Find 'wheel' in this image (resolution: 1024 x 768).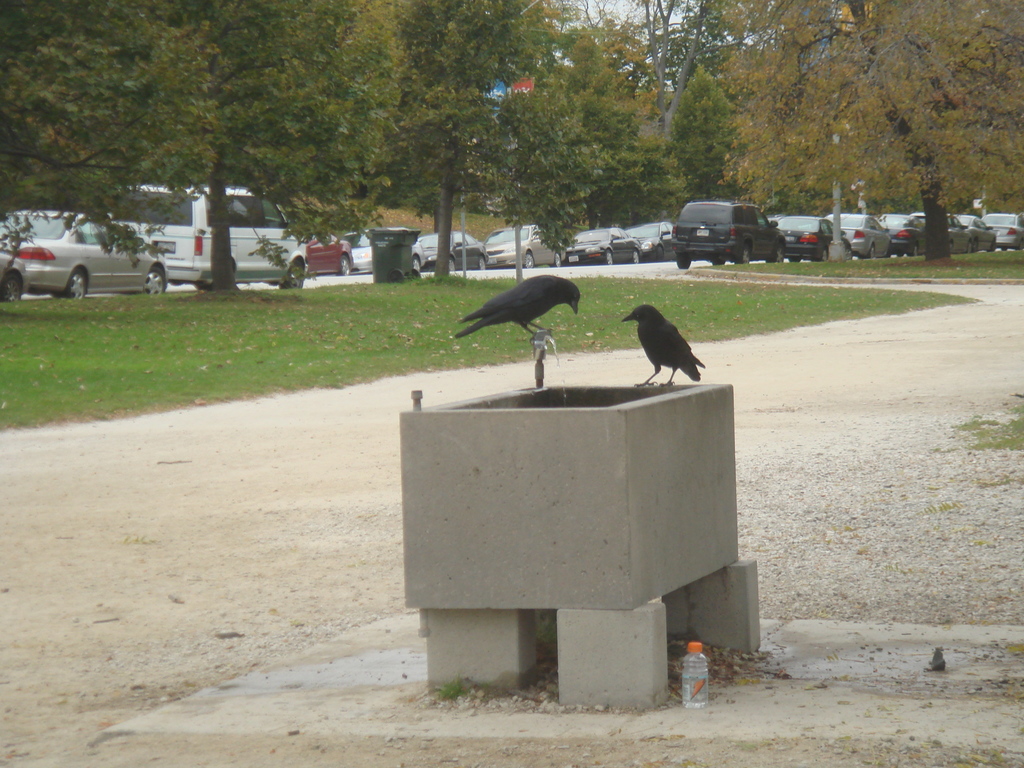
763,237,788,265.
